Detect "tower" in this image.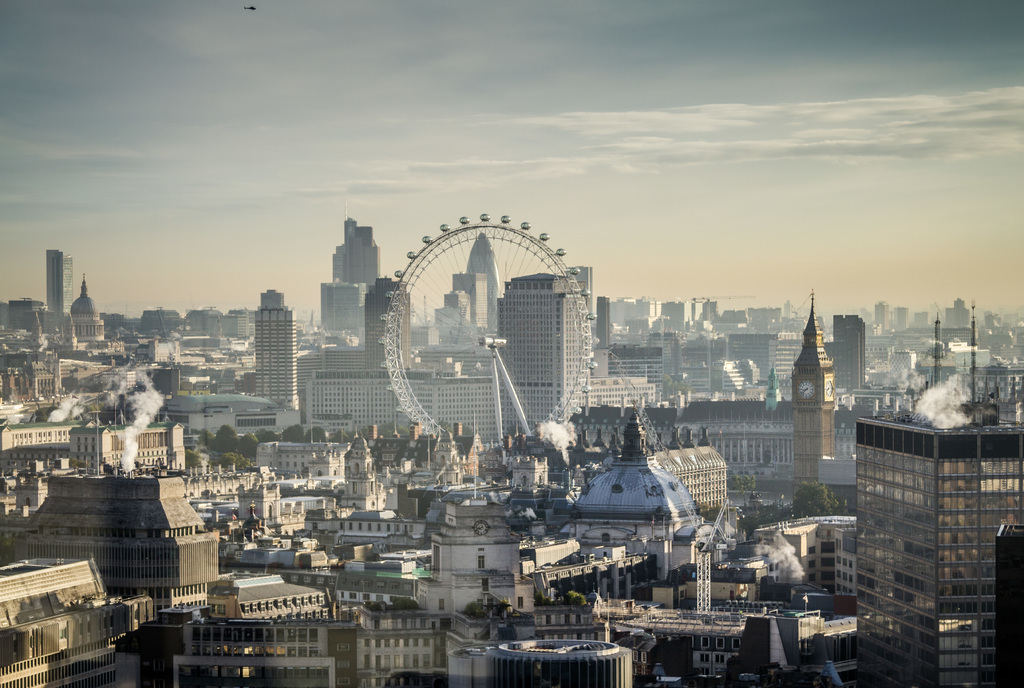
Detection: Rect(679, 397, 811, 492).
